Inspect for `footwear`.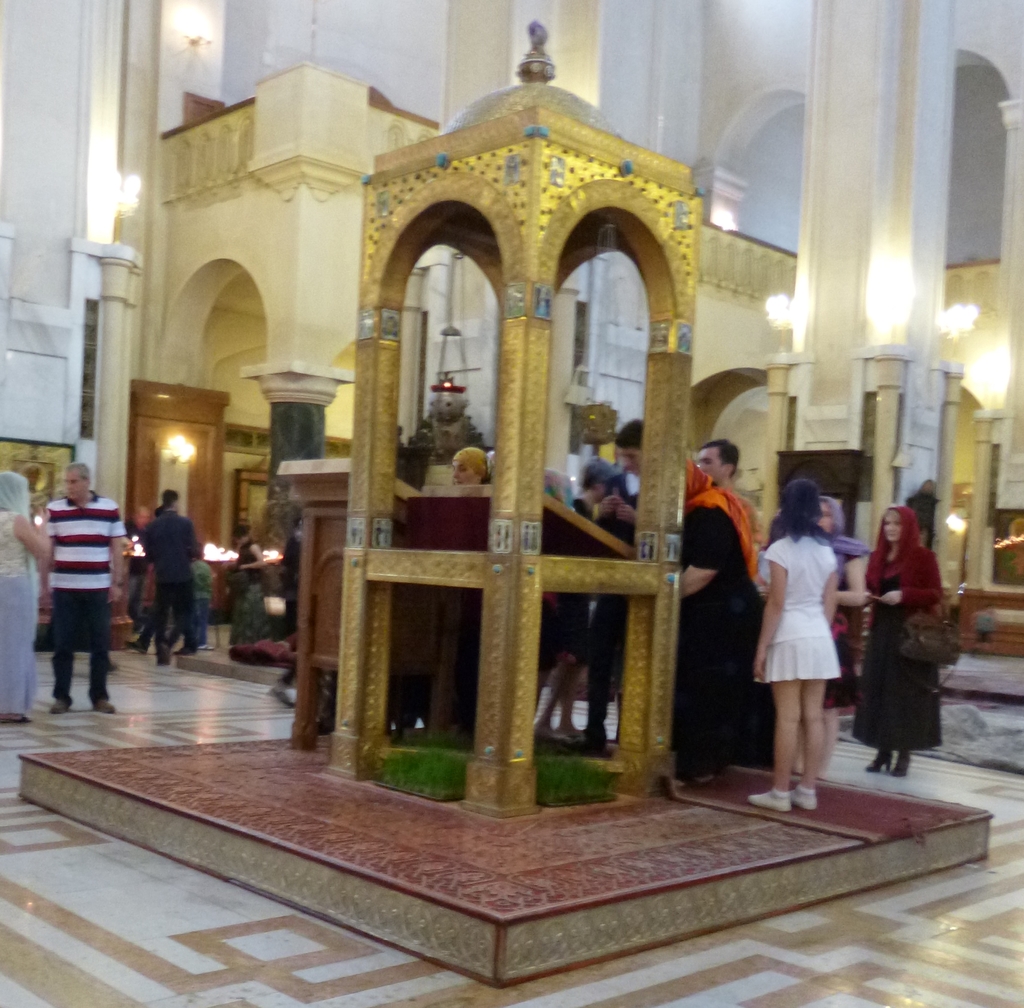
Inspection: bbox=(123, 639, 147, 653).
